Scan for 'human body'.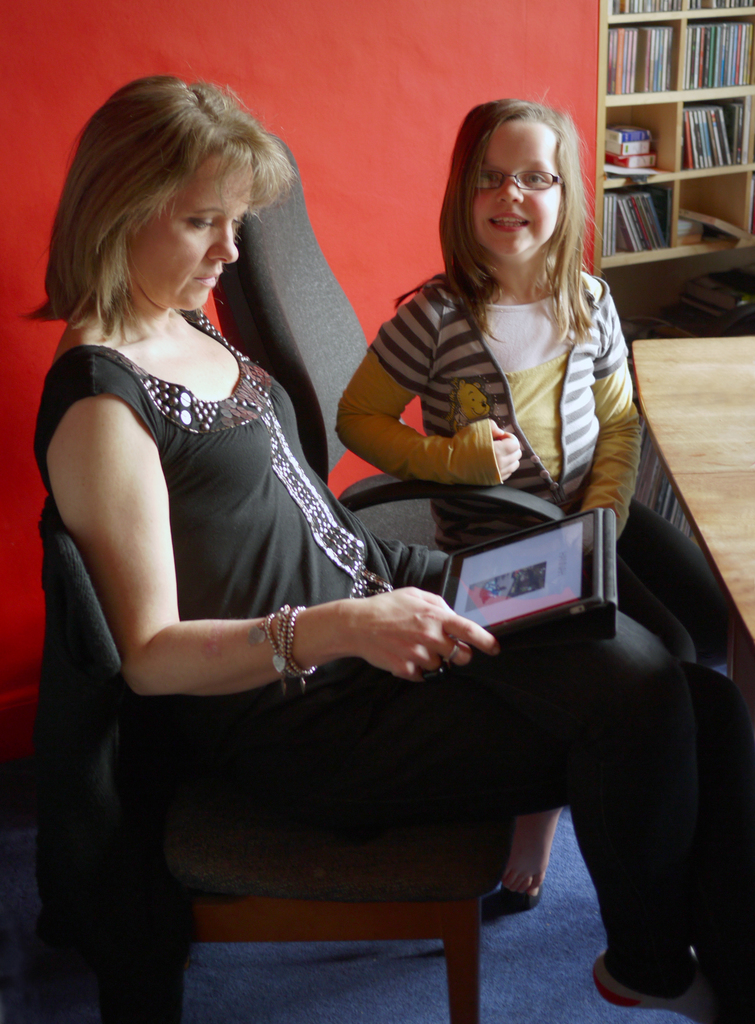
Scan result: [x1=338, y1=247, x2=728, y2=681].
